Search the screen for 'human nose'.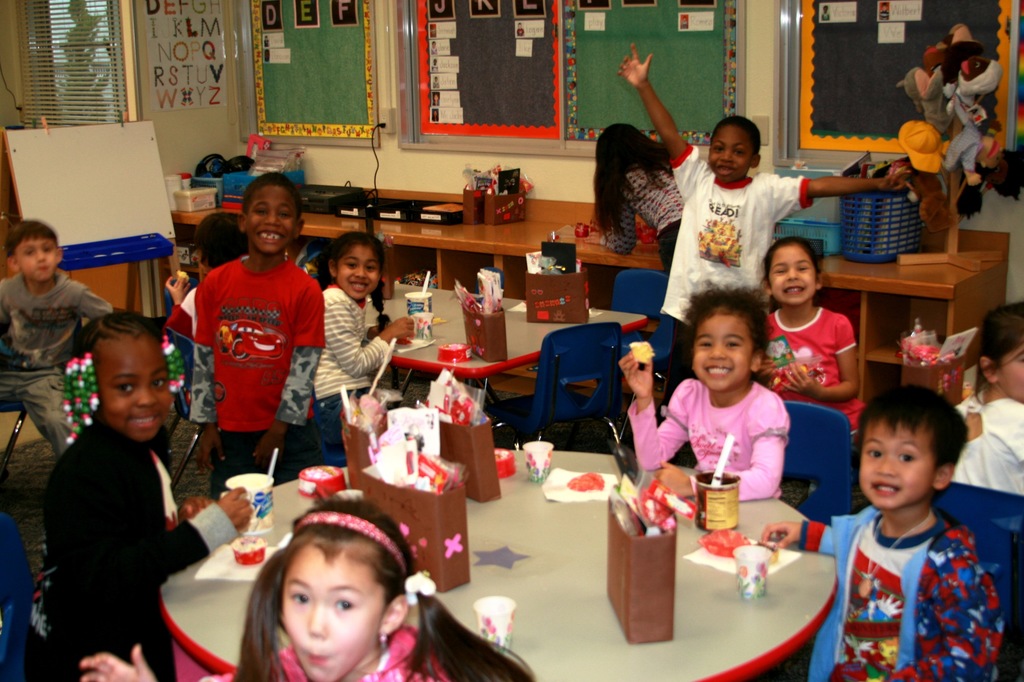
Found at x1=876, y1=455, x2=898, y2=477.
